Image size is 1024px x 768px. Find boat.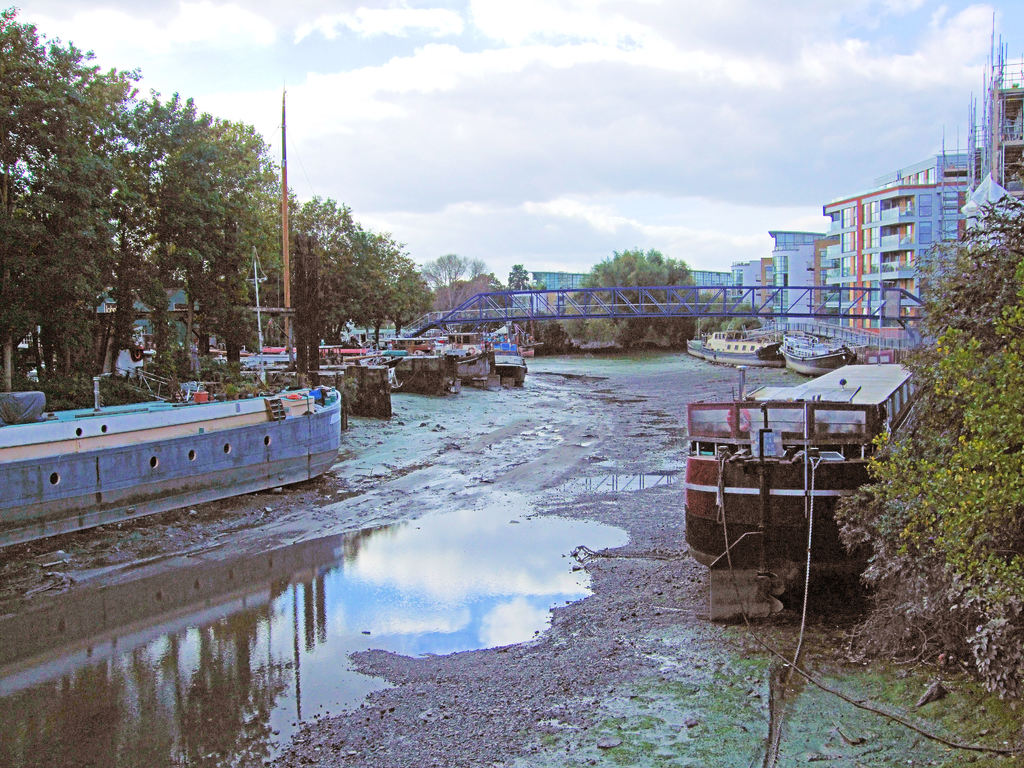
bbox=(673, 339, 928, 530).
